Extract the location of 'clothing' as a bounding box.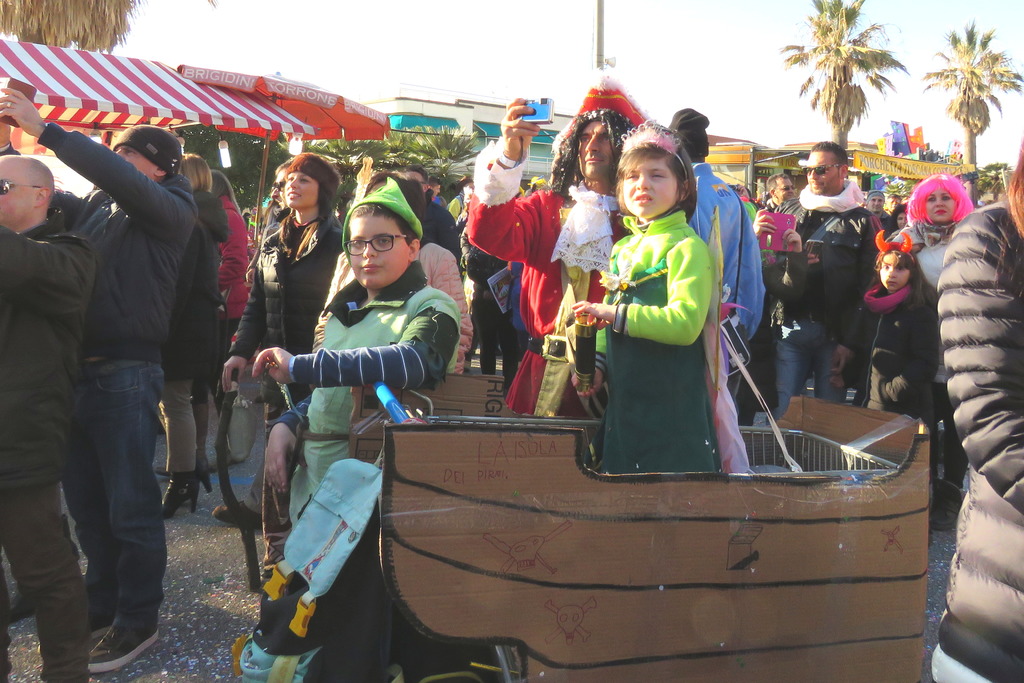
pyautogui.locateOnScreen(166, 375, 209, 469).
